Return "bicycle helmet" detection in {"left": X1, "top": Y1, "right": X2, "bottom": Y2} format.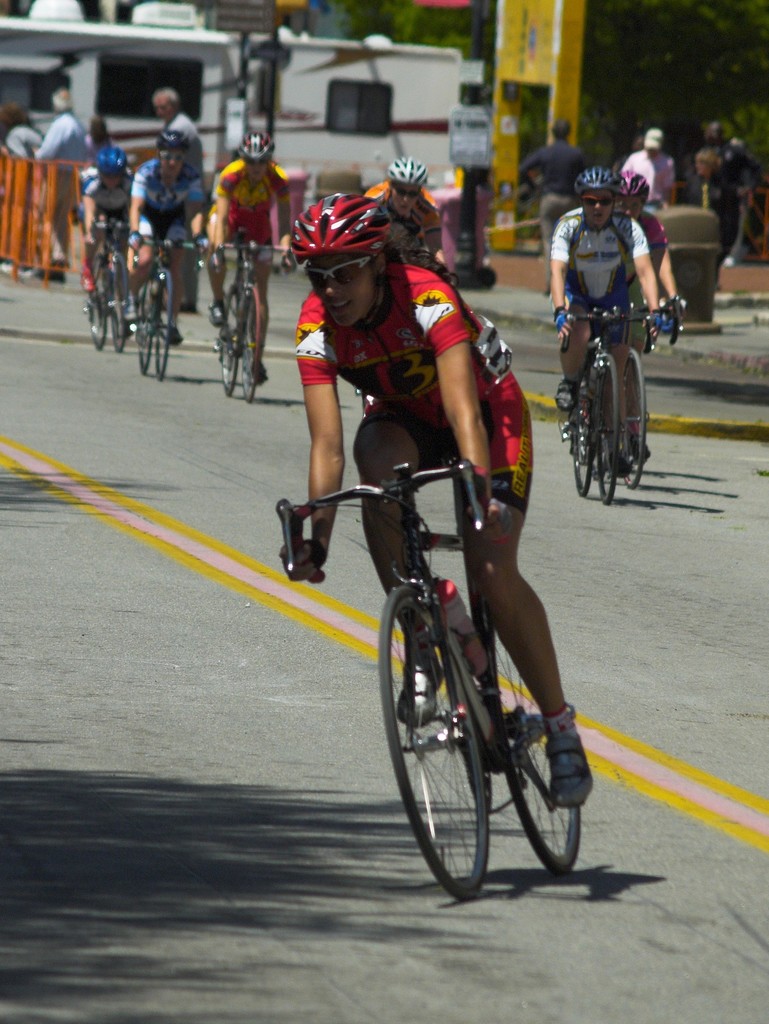
{"left": 239, "top": 125, "right": 276, "bottom": 162}.
